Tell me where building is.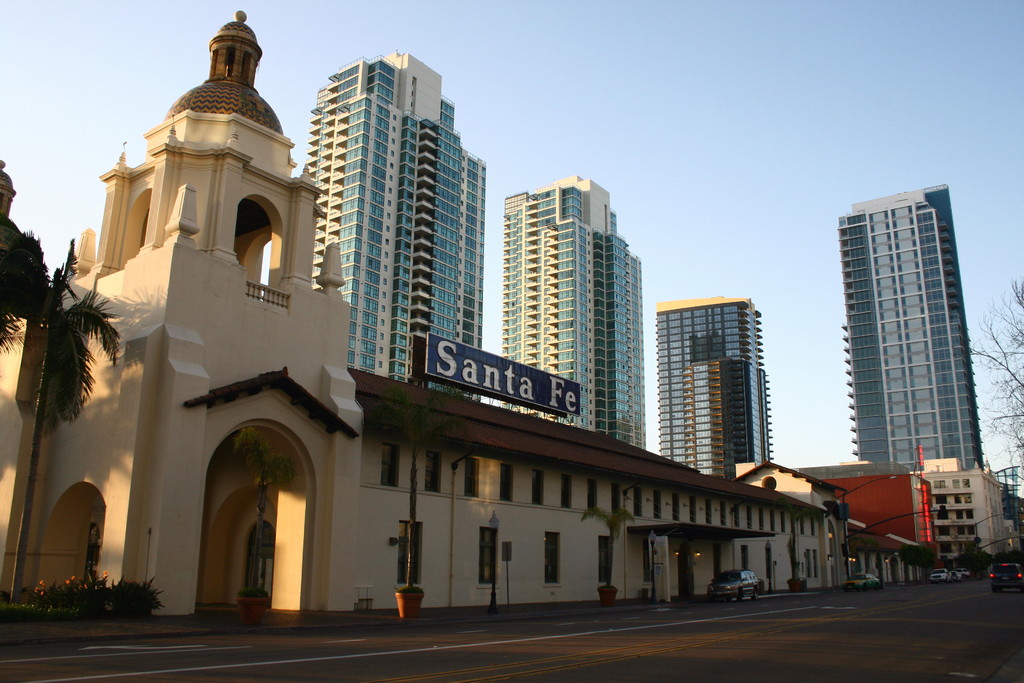
building is at {"x1": 834, "y1": 185, "x2": 986, "y2": 477}.
